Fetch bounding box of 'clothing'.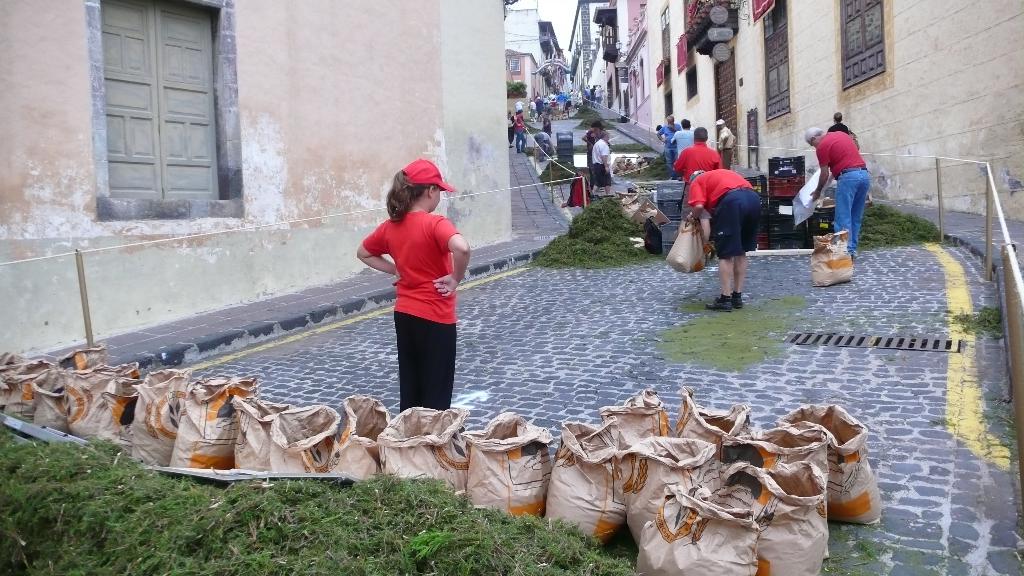
Bbox: {"left": 833, "top": 167, "right": 868, "bottom": 263}.
